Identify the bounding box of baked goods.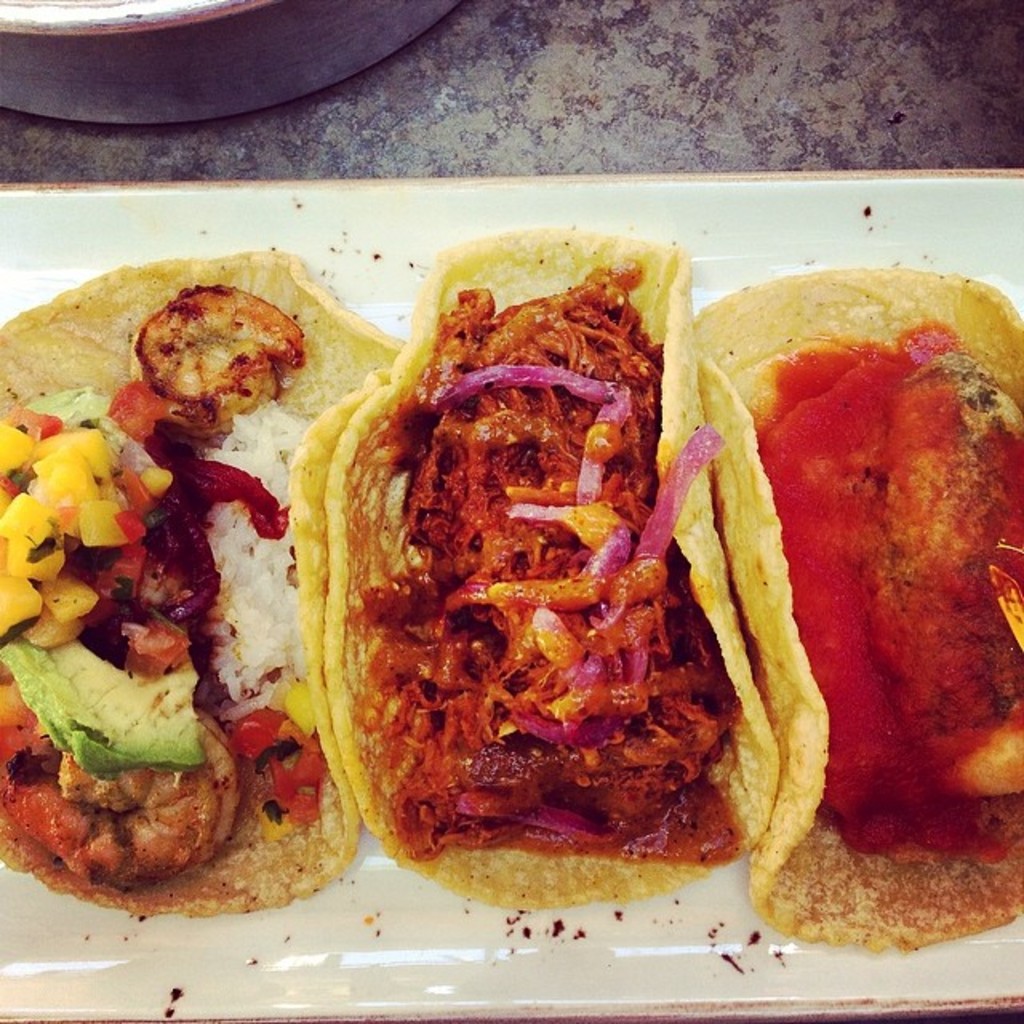
(left=693, top=264, right=1022, bottom=952).
